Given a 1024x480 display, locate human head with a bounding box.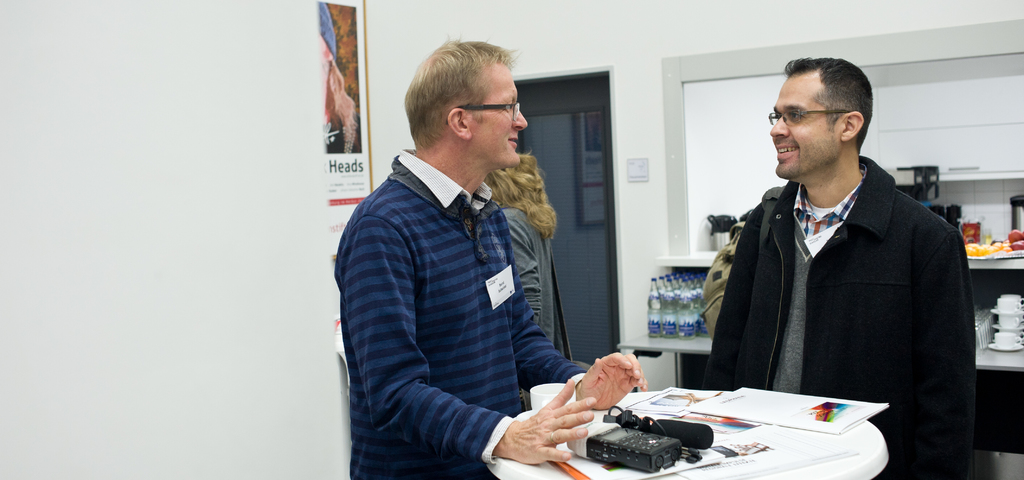
Located: BBox(486, 150, 547, 227).
